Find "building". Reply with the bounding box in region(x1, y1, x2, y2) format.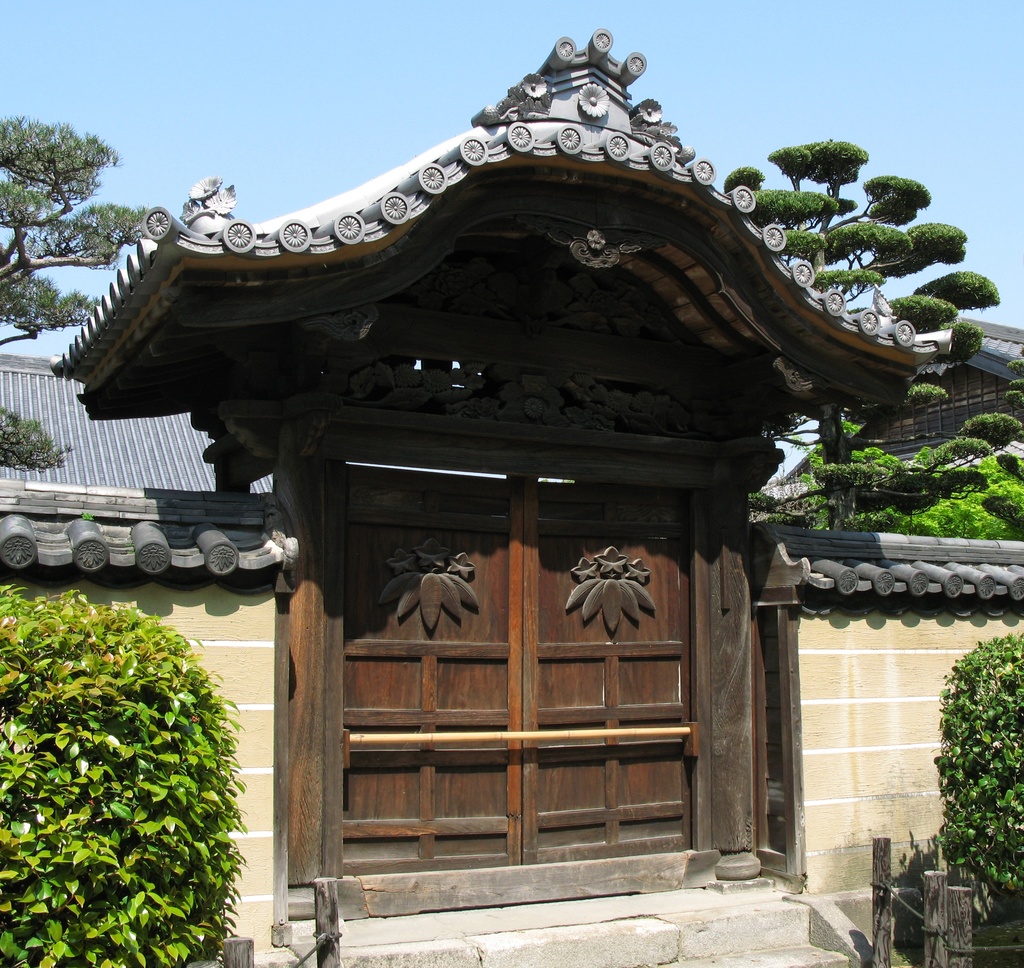
region(0, 34, 1023, 967).
